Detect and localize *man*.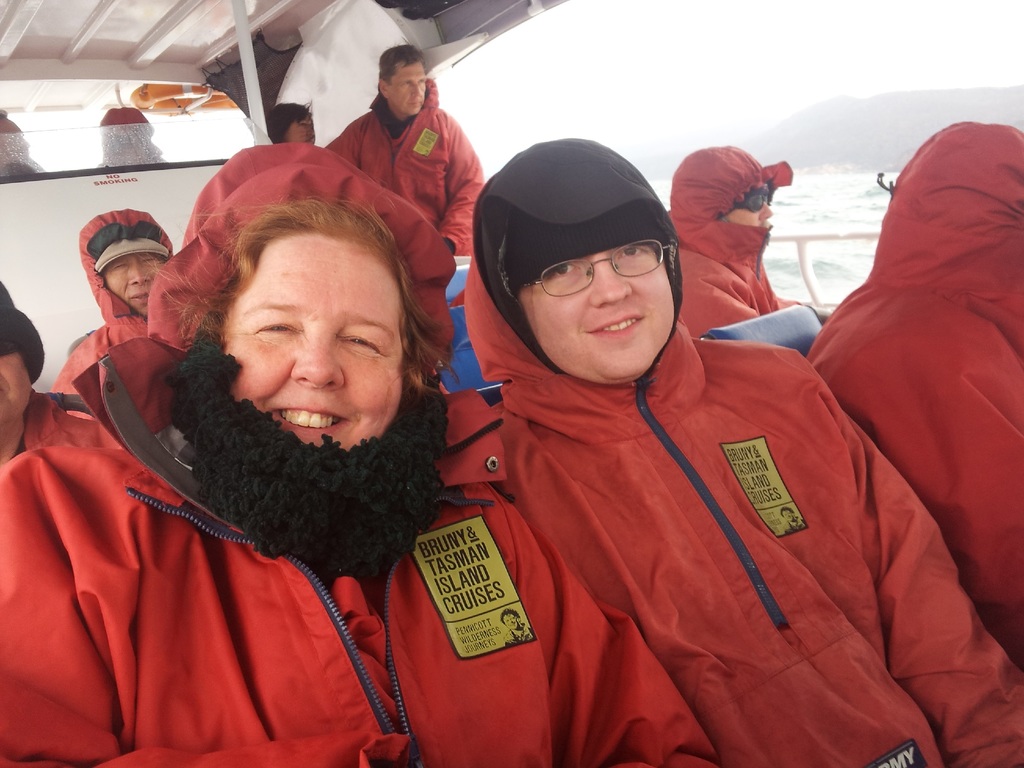
Localized at 51/209/174/397.
